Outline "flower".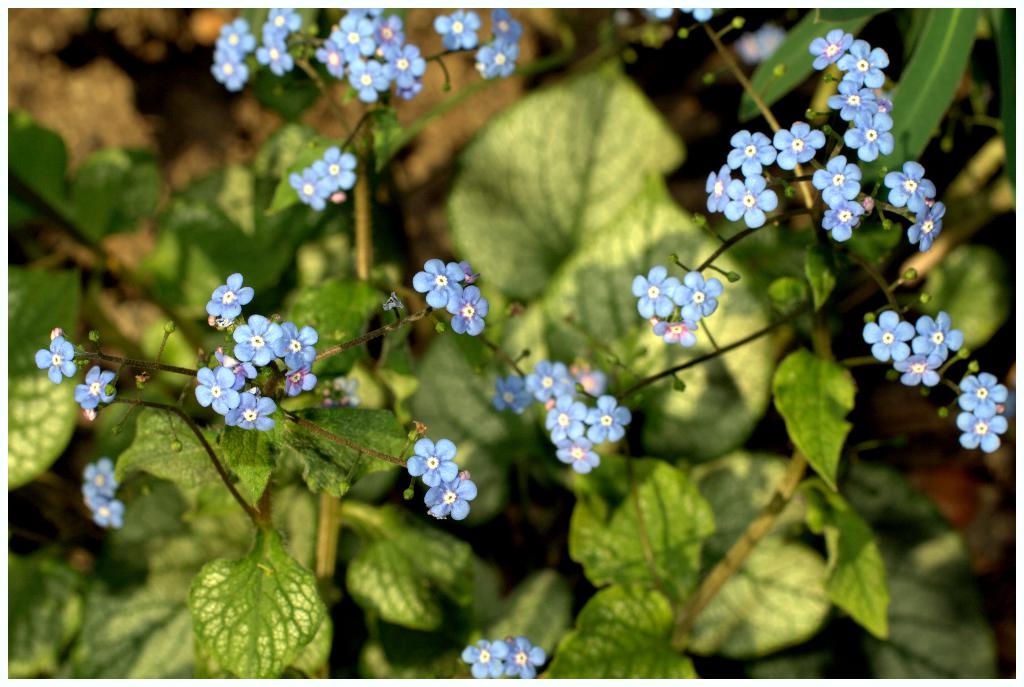
Outline: bbox=(501, 633, 550, 686).
